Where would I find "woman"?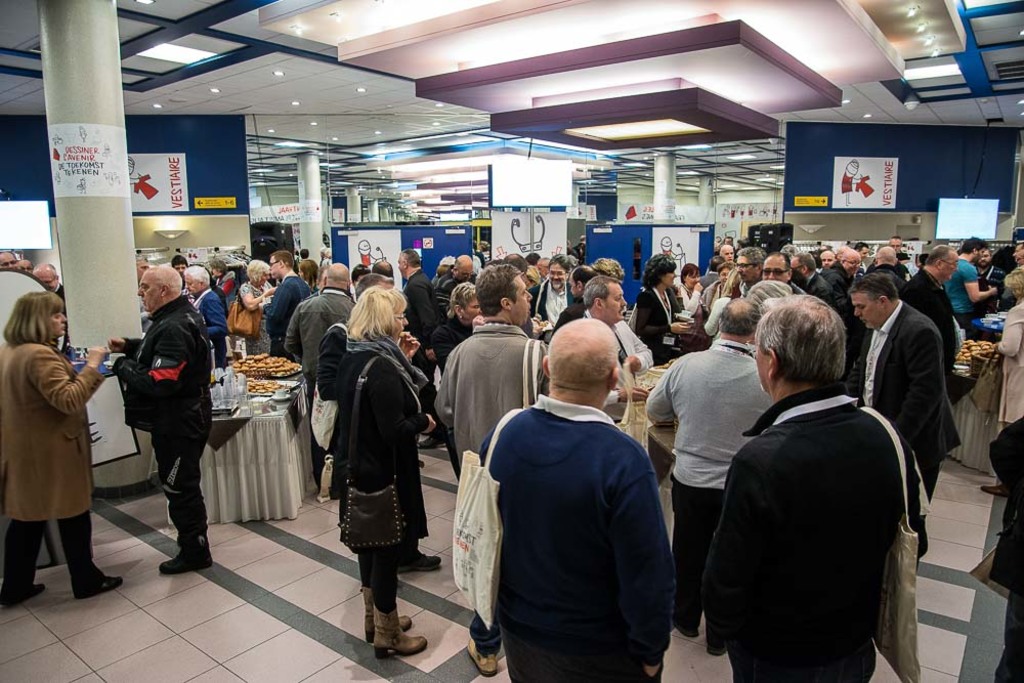
At {"x1": 705, "y1": 266, "x2": 748, "y2": 343}.
